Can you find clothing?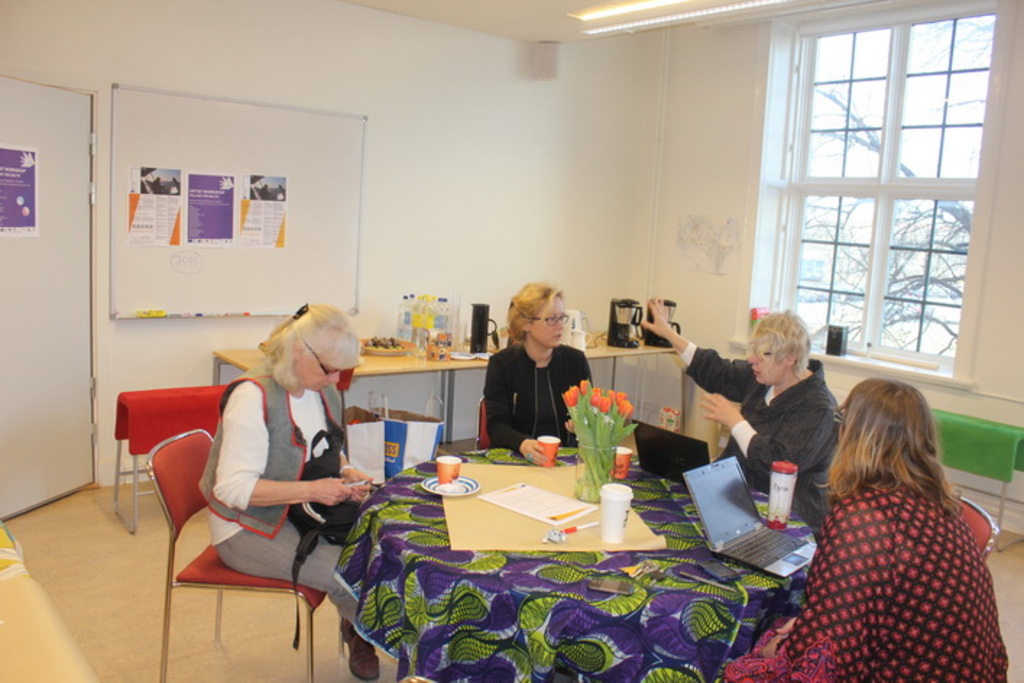
Yes, bounding box: 204:375:346:590.
